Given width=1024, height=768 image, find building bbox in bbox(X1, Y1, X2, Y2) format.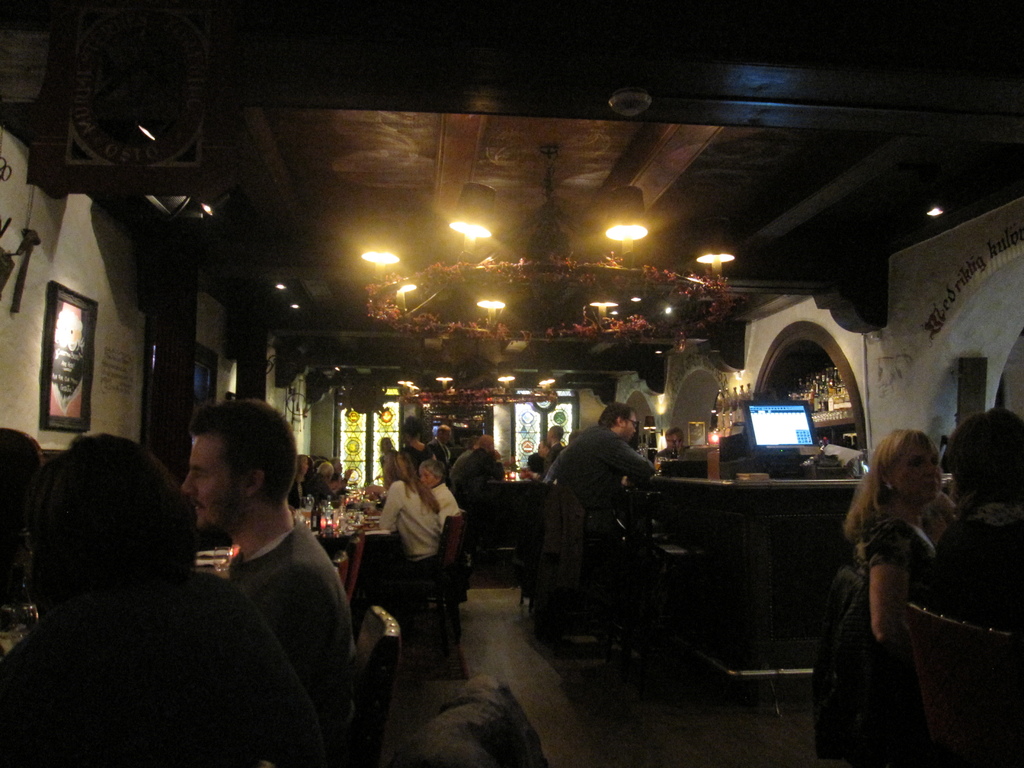
bbox(0, 0, 1023, 767).
